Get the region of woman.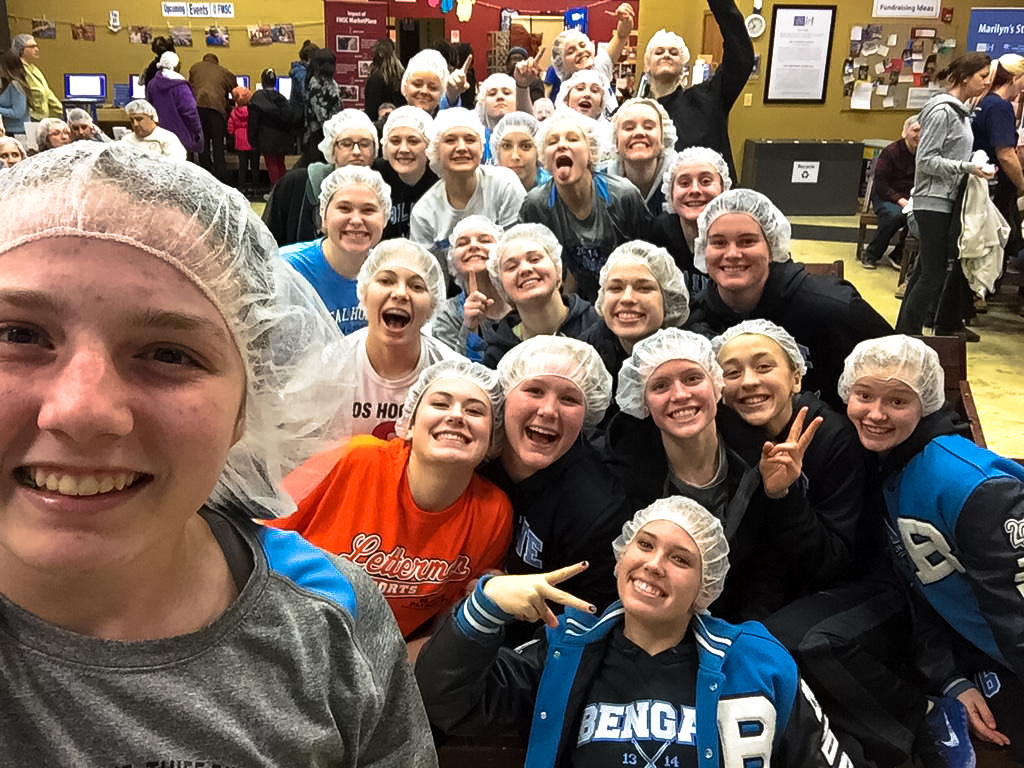
657,139,735,235.
